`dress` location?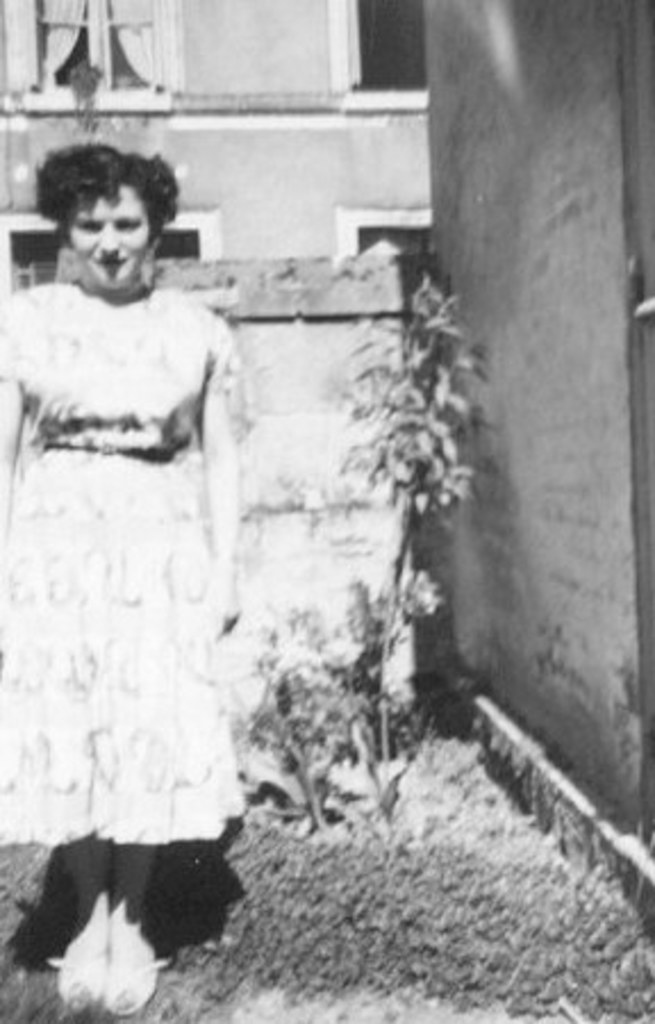
box(0, 275, 266, 849)
